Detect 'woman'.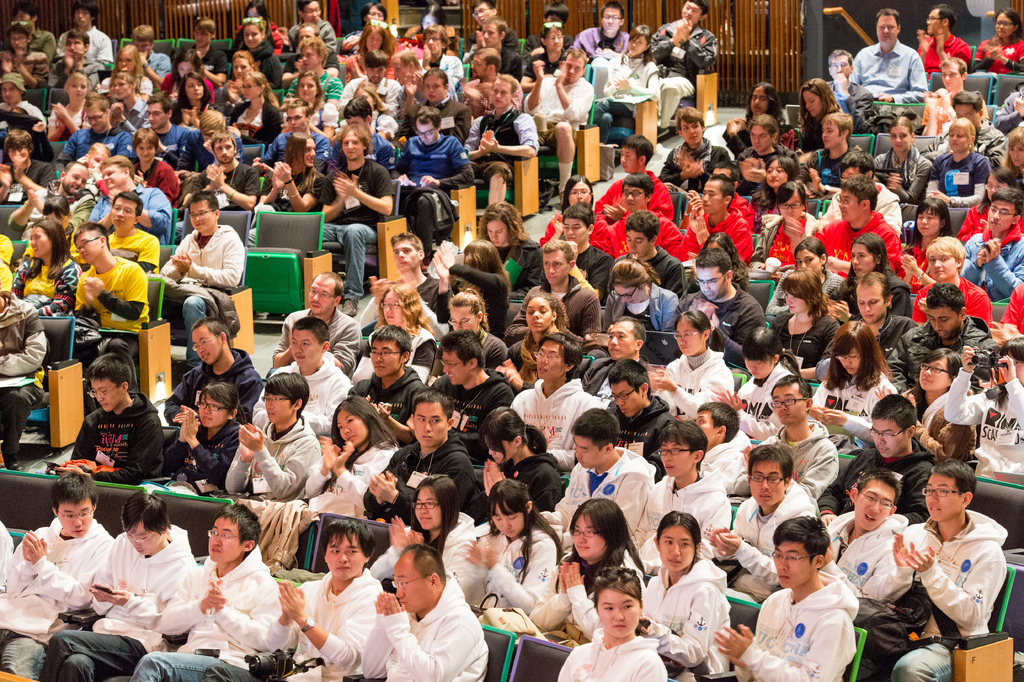
Detected at [810, 320, 896, 447].
